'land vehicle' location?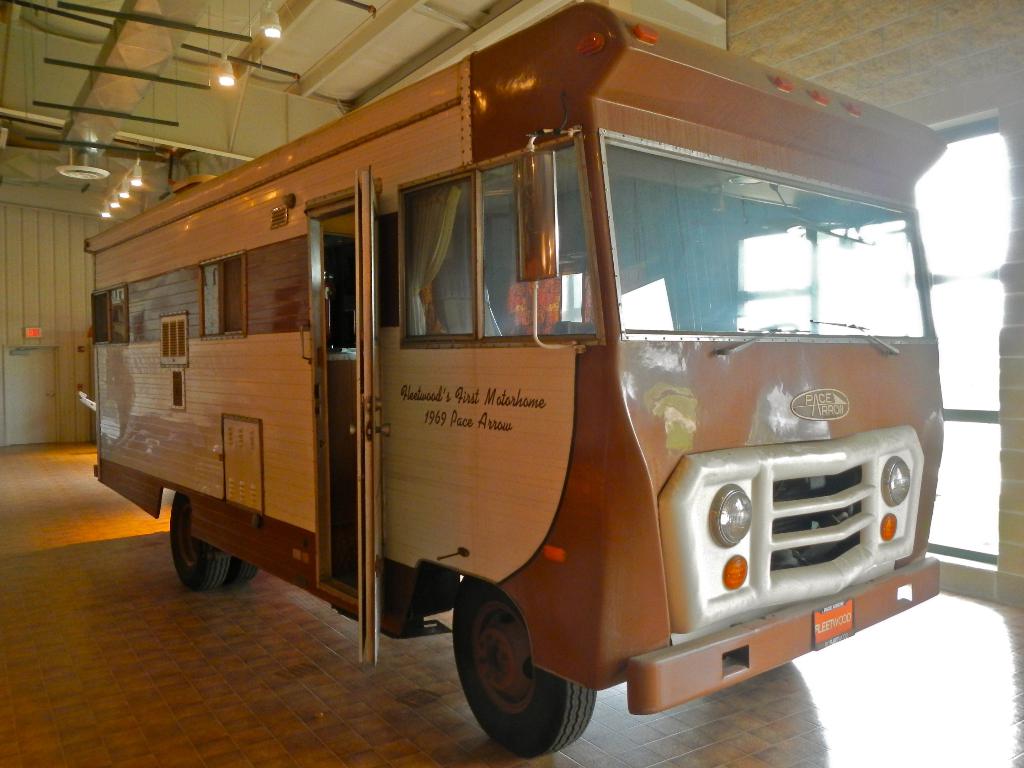
bbox=(124, 47, 1021, 749)
